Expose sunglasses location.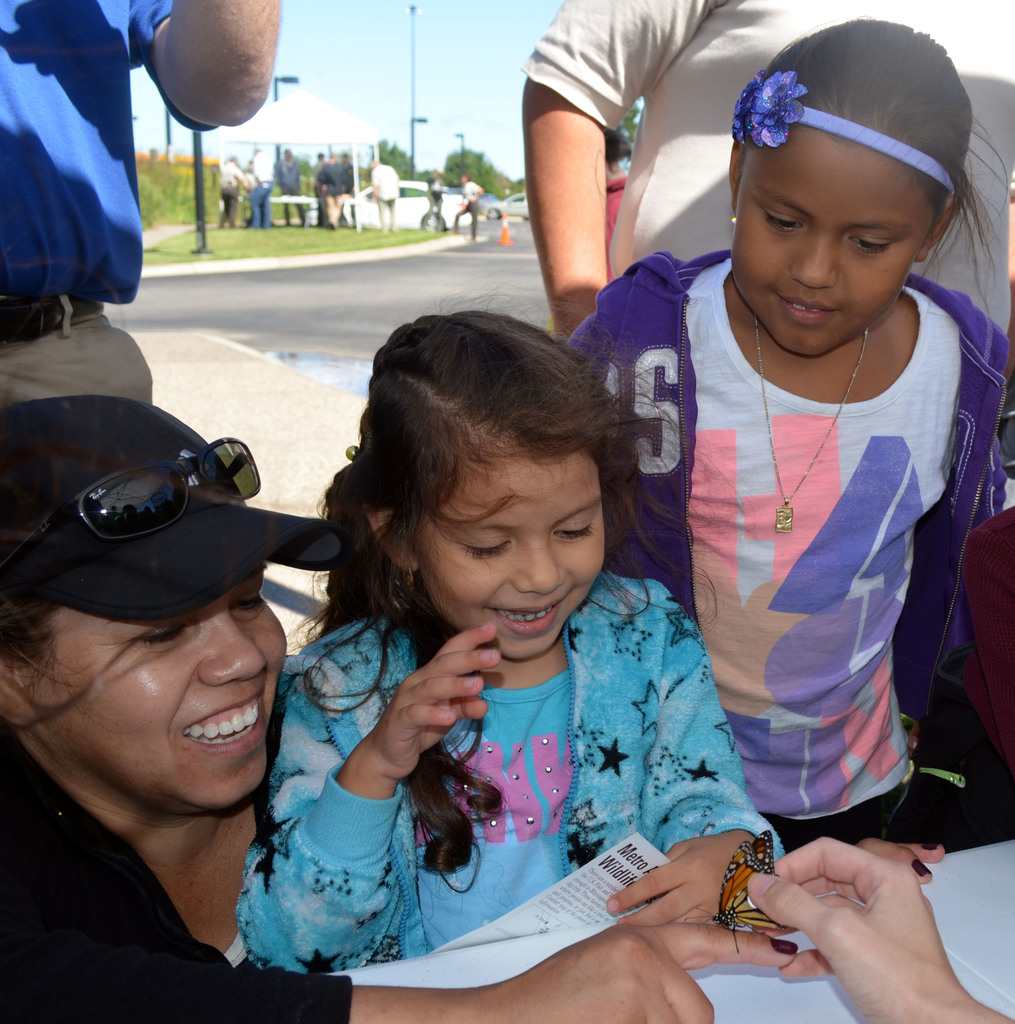
Exposed at <box>0,433,260,572</box>.
